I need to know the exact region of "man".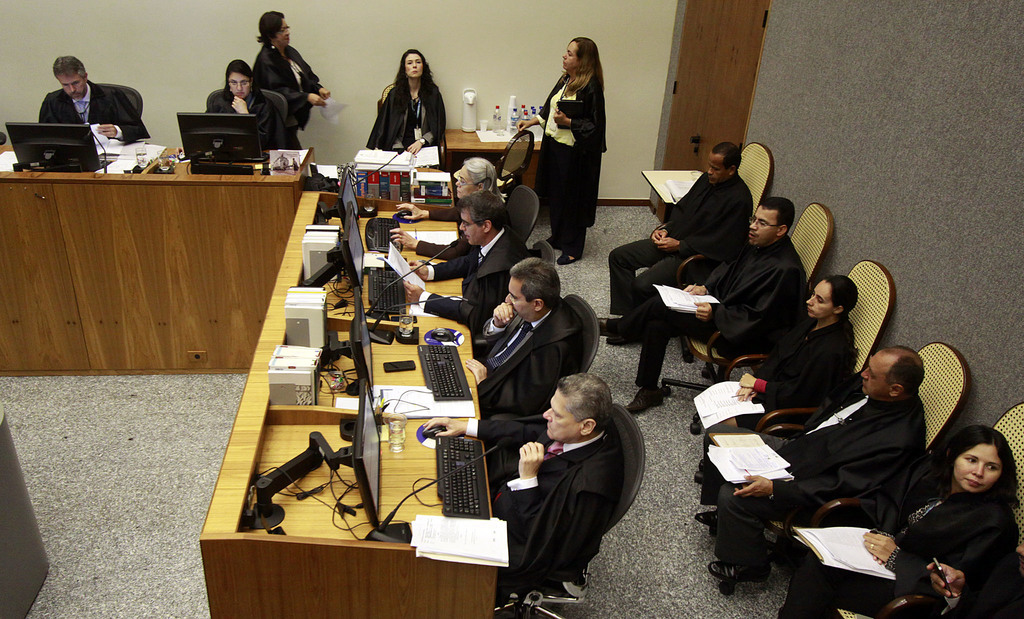
Region: x1=597, y1=139, x2=753, y2=341.
